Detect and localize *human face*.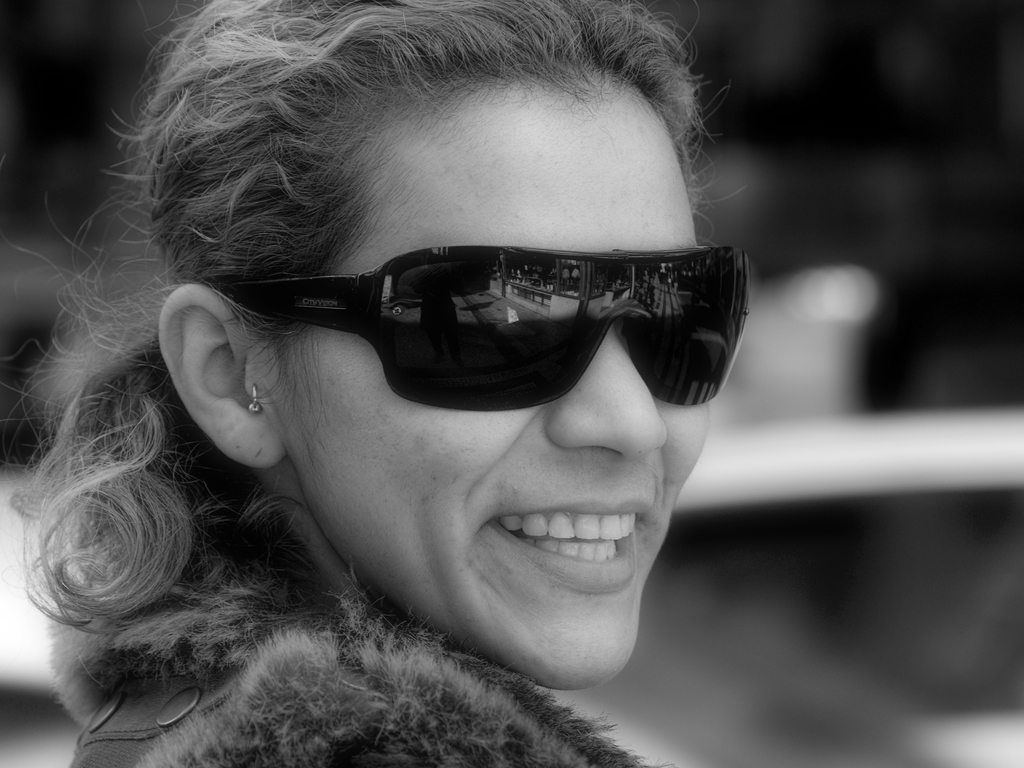
Localized at (269, 69, 715, 698).
